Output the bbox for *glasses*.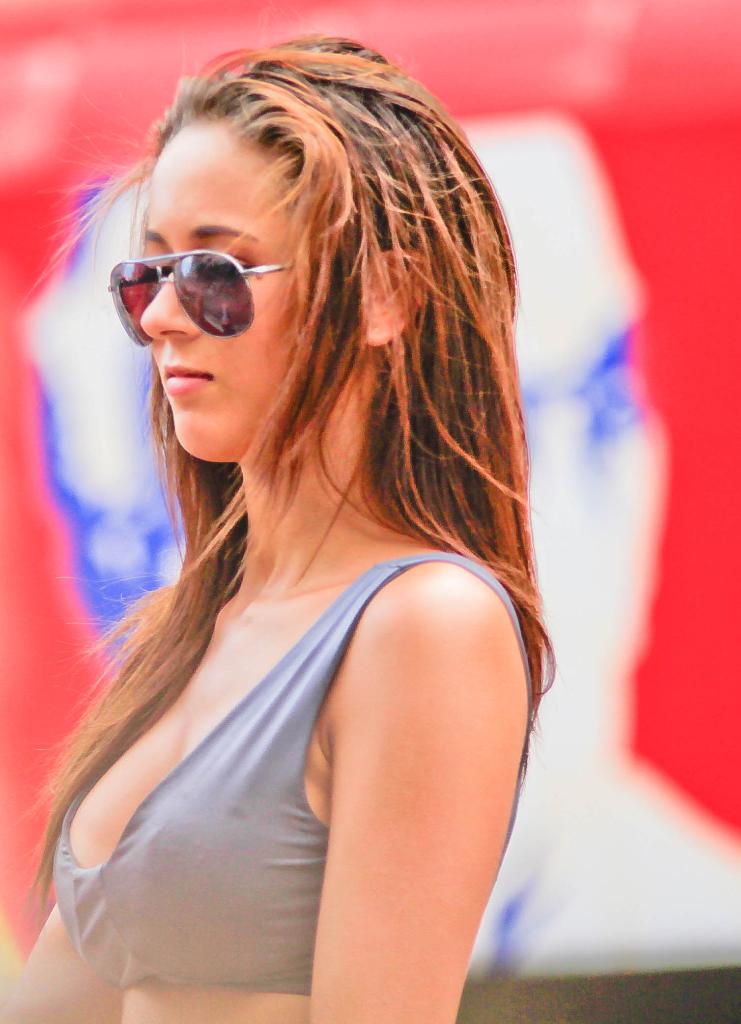
118/234/275/307.
